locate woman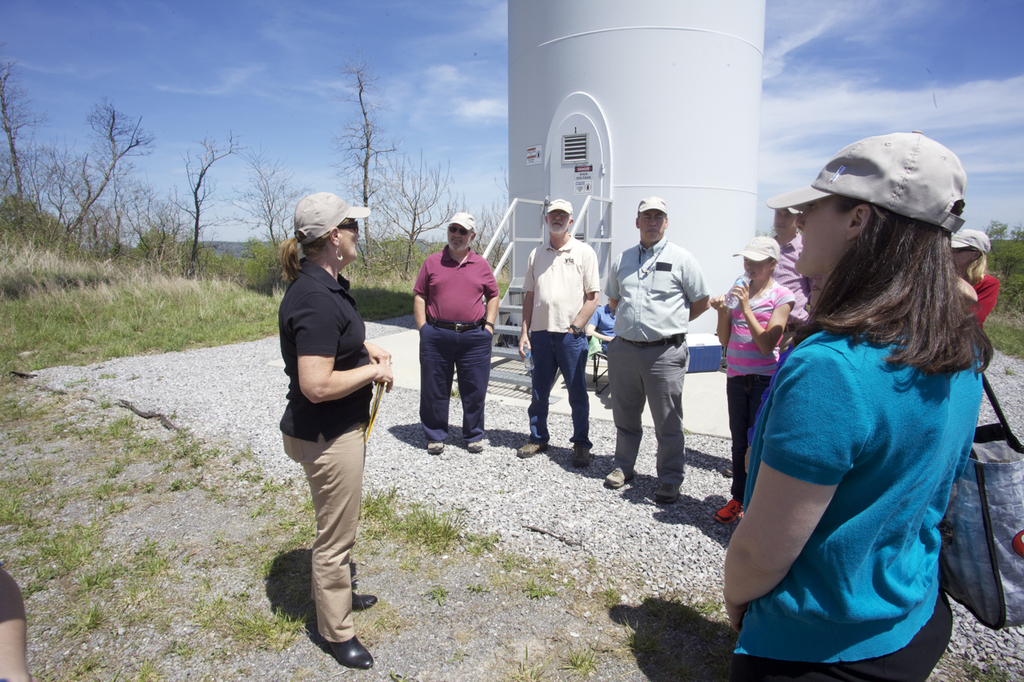
bbox(275, 194, 397, 674)
